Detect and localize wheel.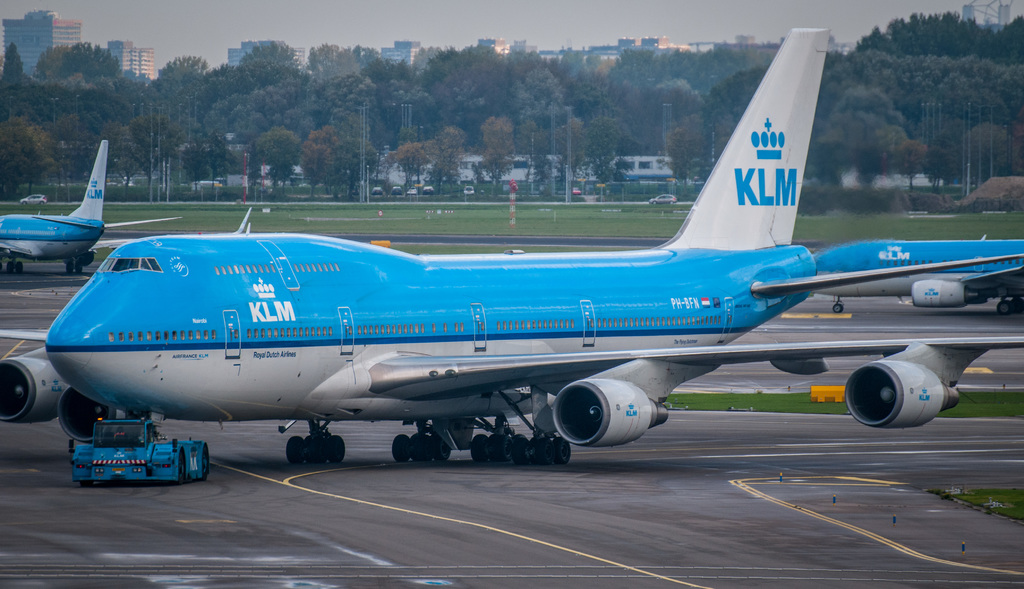
Localized at bbox(497, 433, 513, 461).
